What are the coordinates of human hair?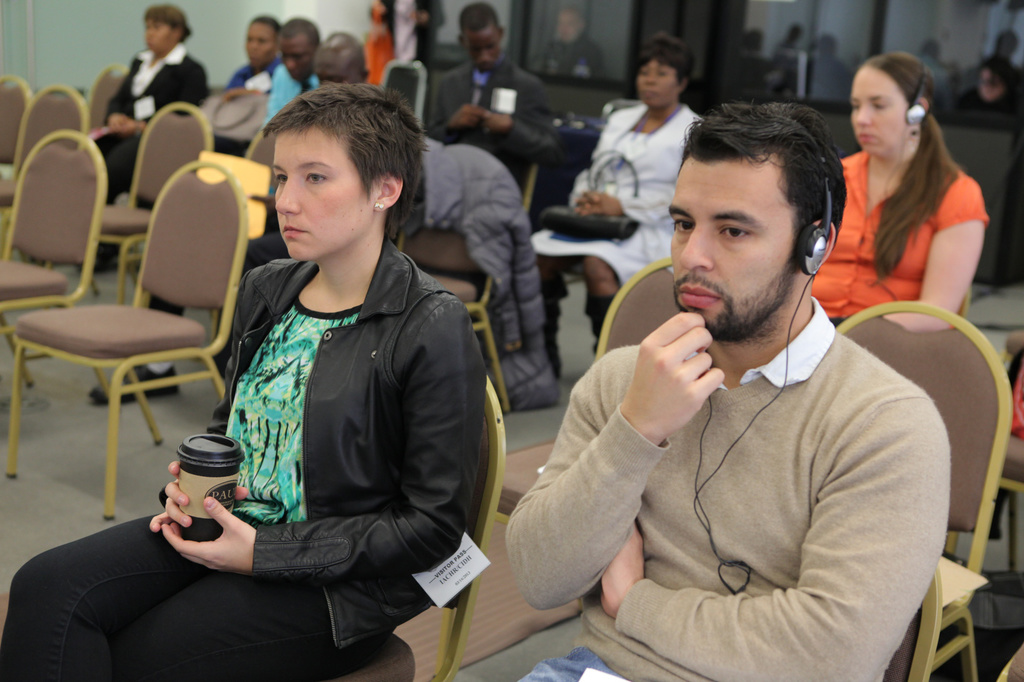
<region>862, 48, 965, 281</region>.
